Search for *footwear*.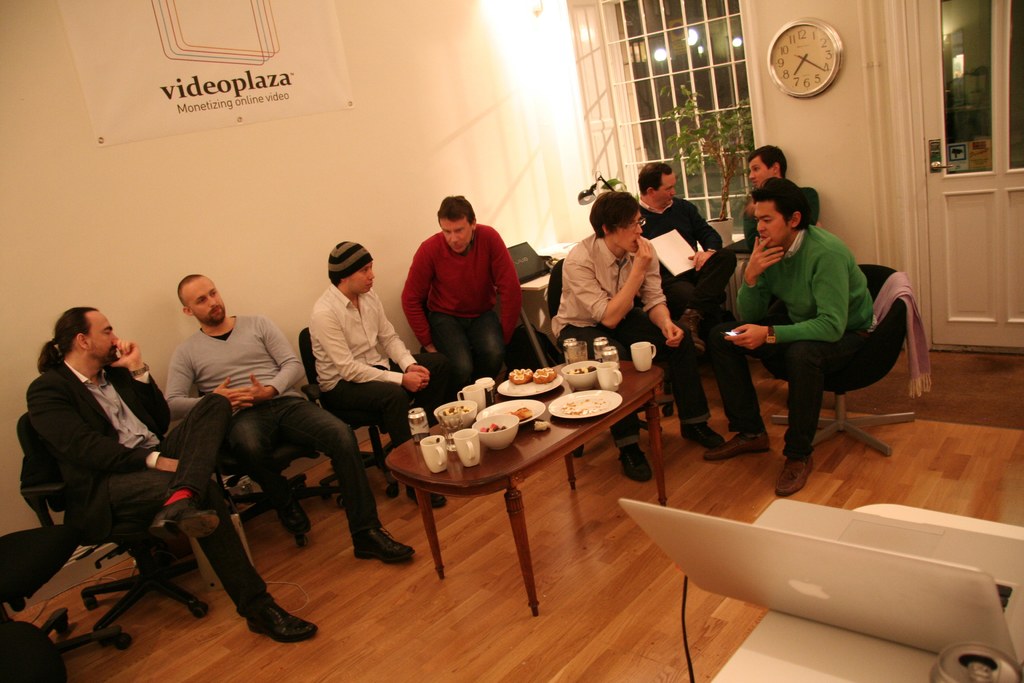
Found at crop(276, 495, 308, 532).
